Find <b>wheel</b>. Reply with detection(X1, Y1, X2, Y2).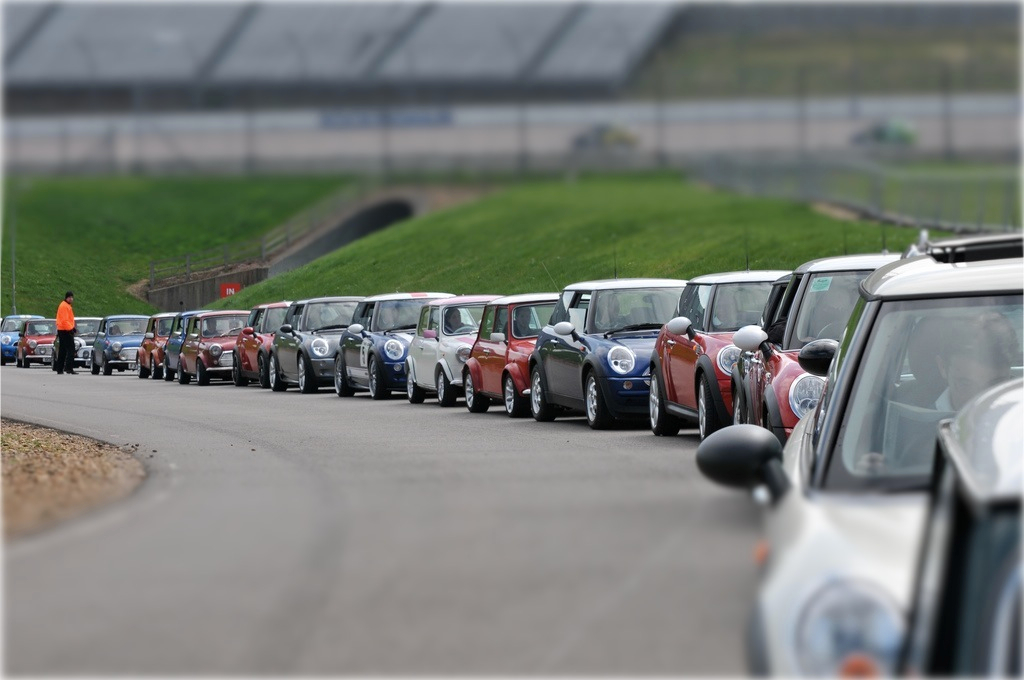
detection(198, 358, 214, 385).
